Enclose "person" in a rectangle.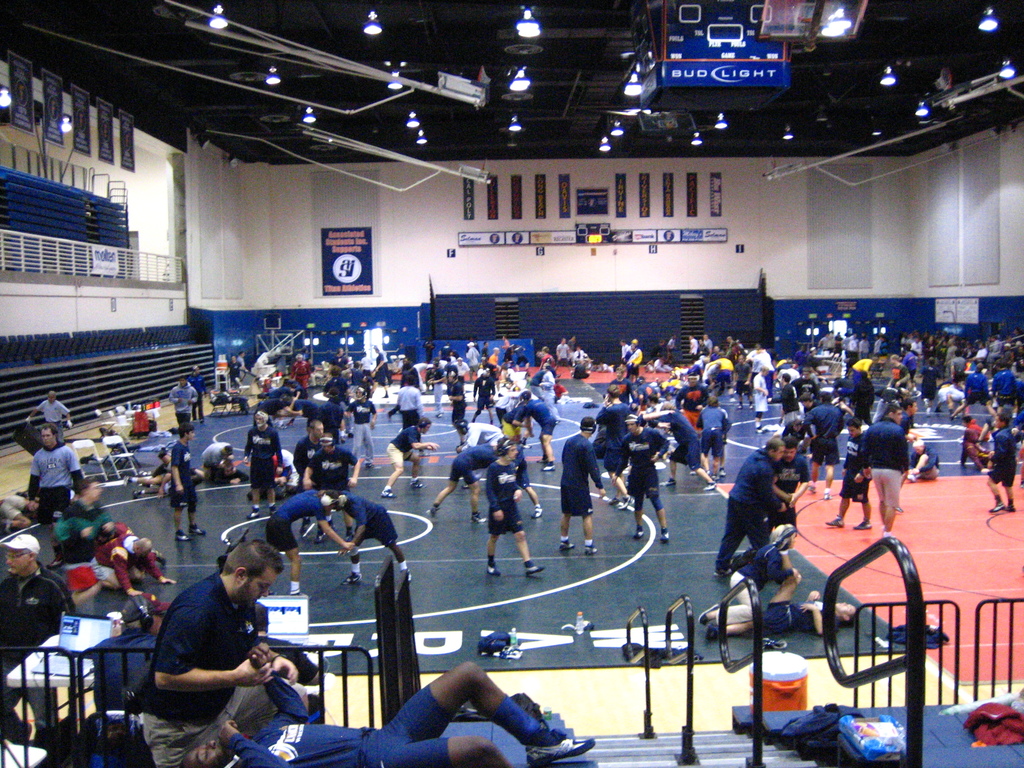
left=139, top=532, right=287, bottom=767.
